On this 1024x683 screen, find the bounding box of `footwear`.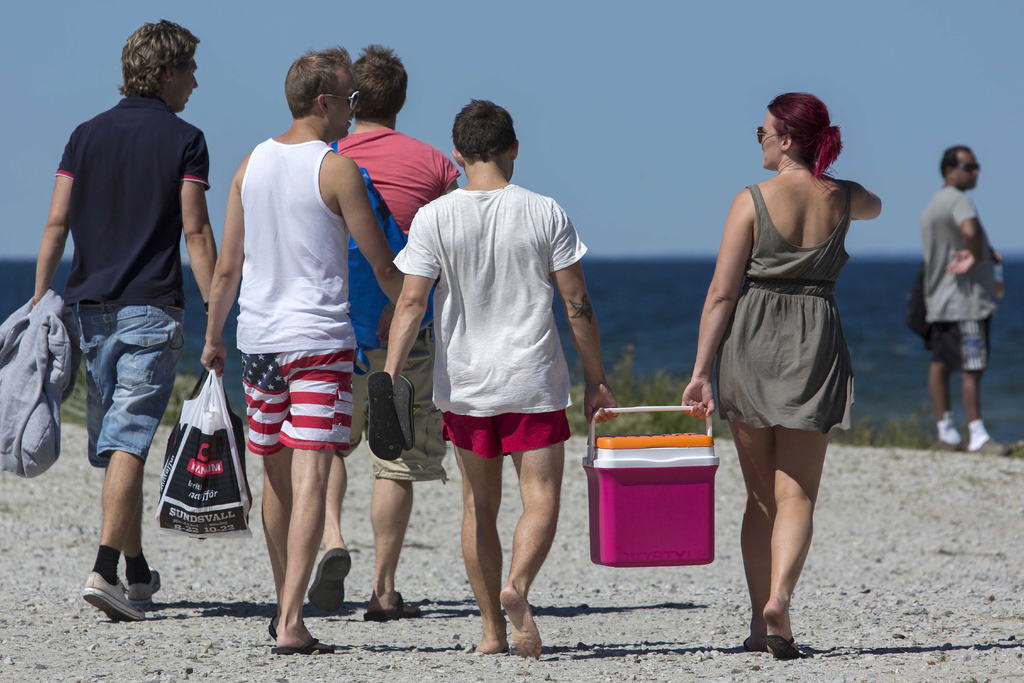
Bounding box: locate(312, 543, 348, 611).
